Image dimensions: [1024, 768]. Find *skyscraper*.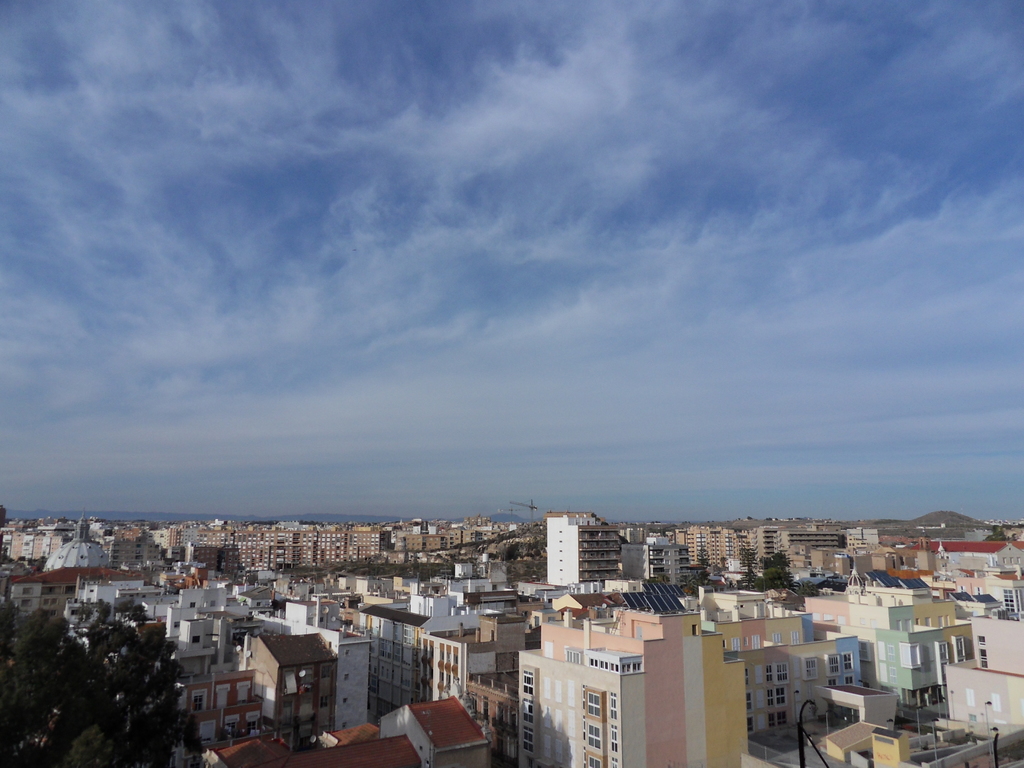
x1=503, y1=623, x2=741, y2=767.
